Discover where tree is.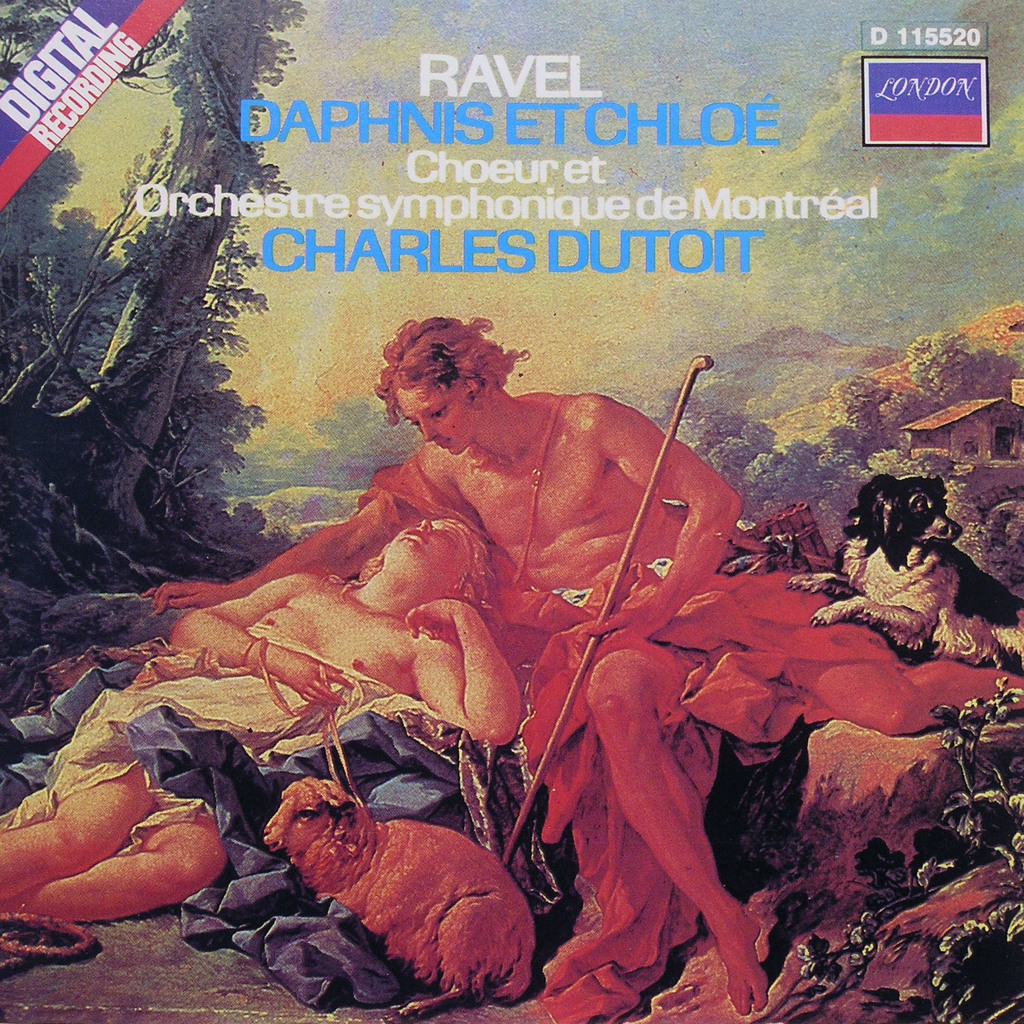
Discovered at 636:390:853:510.
